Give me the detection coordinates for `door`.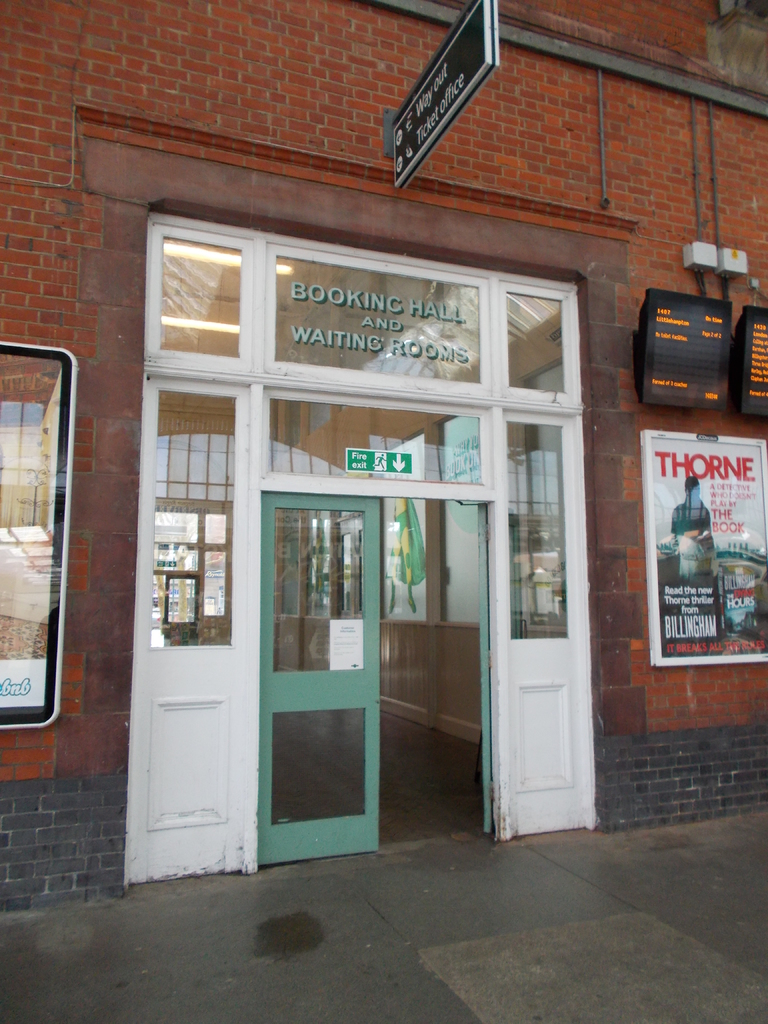
[475, 499, 489, 835].
